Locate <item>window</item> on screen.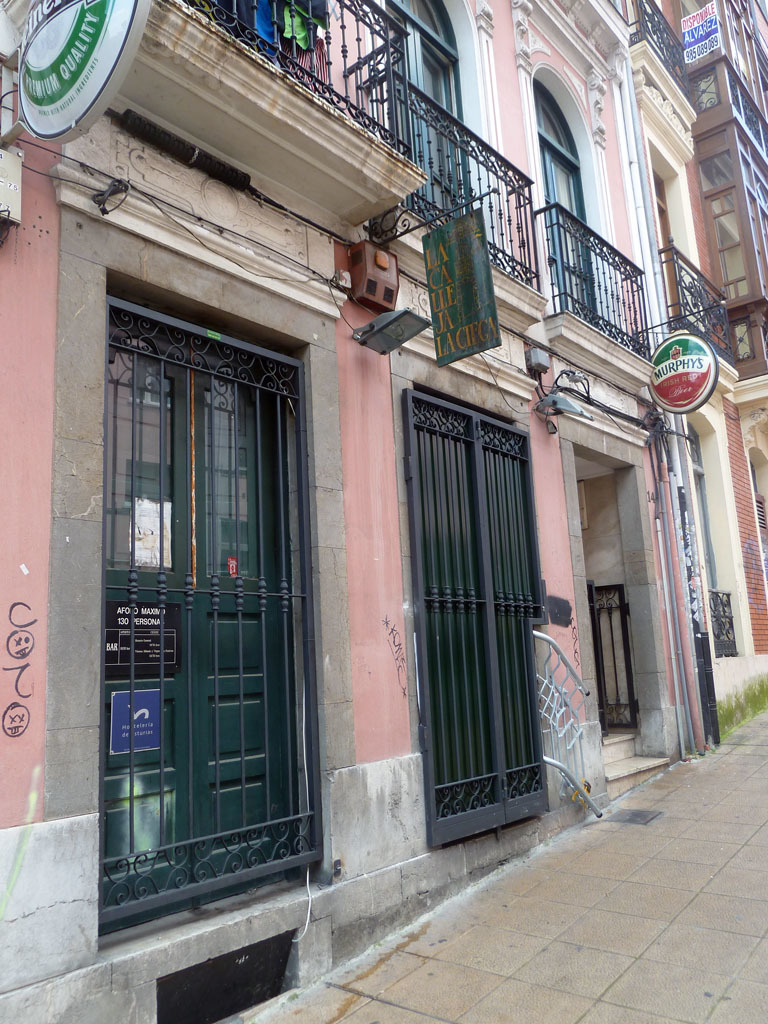
On screen at [x1=689, y1=414, x2=744, y2=663].
